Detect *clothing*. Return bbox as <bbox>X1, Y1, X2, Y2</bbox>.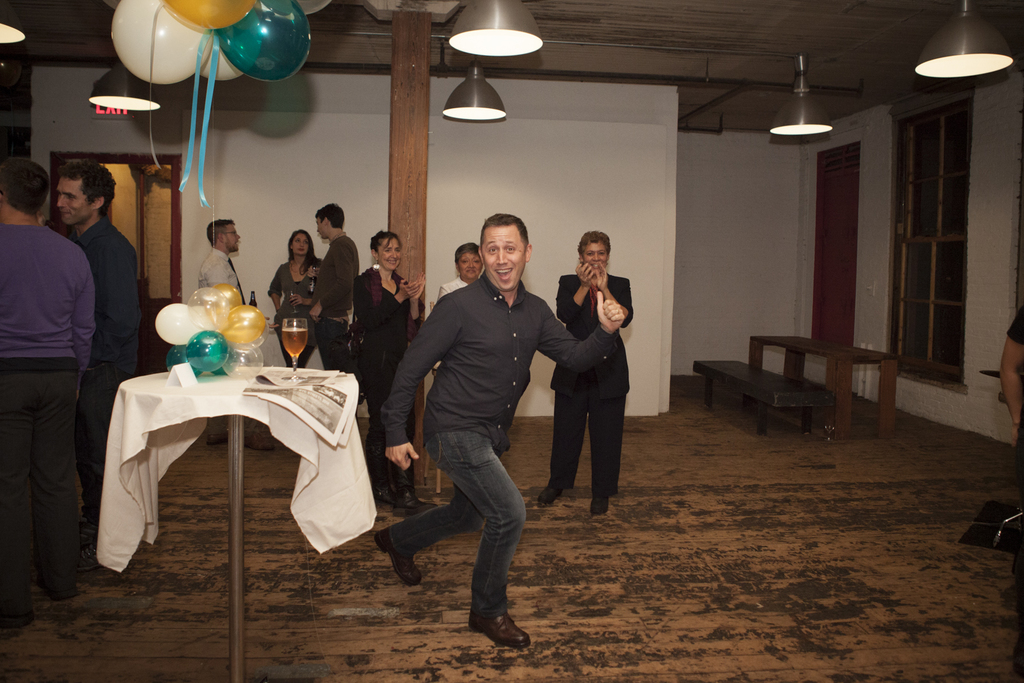
<bbox>0, 218, 97, 590</bbox>.
